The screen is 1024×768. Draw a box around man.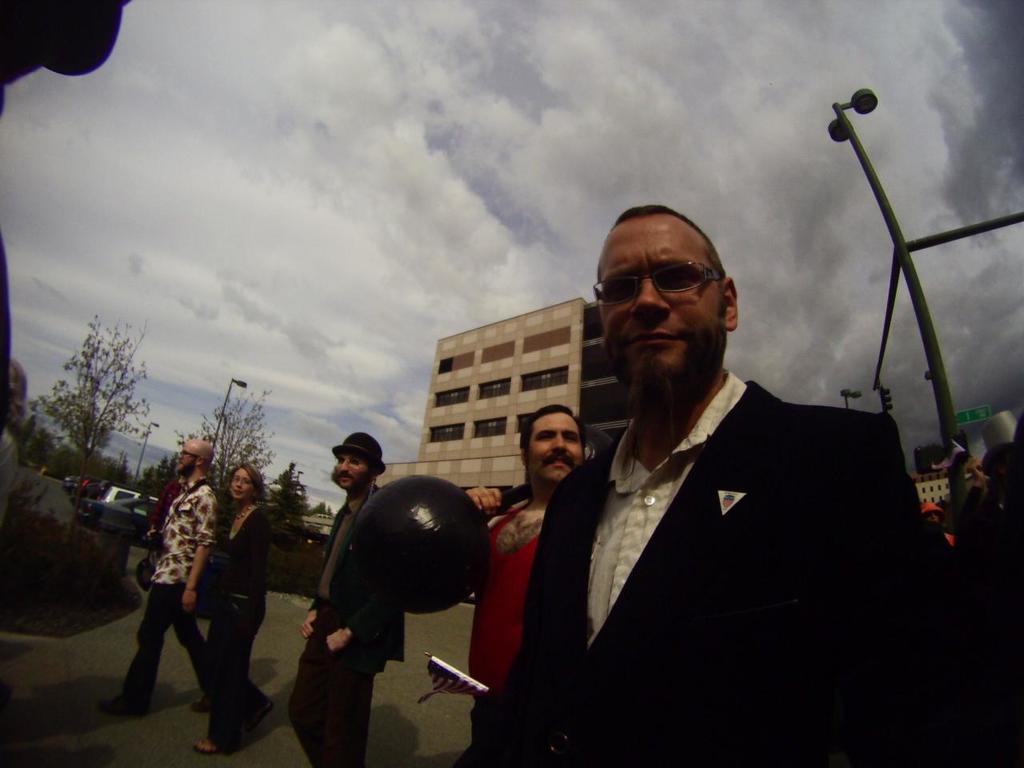
BBox(280, 430, 406, 767).
